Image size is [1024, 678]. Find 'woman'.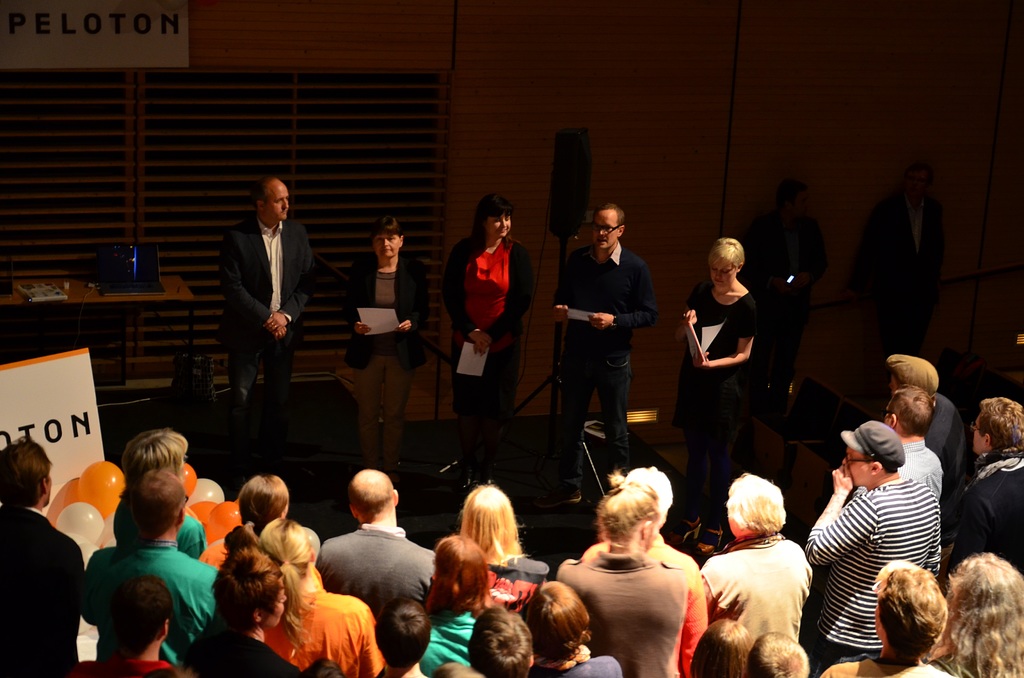
<box>559,468,685,677</box>.
